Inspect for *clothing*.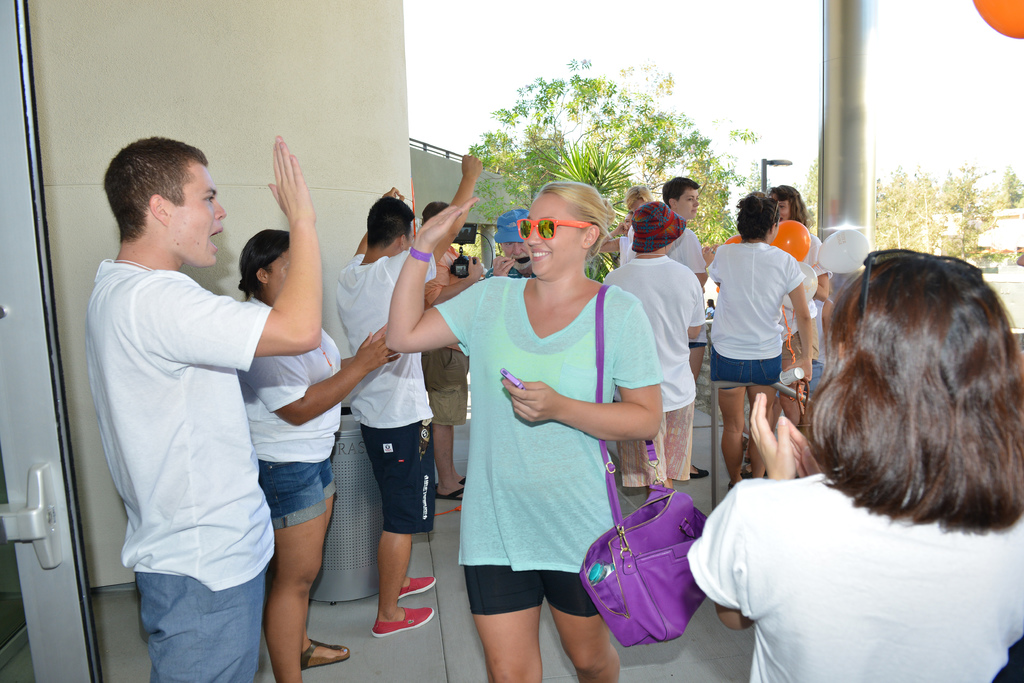
Inspection: <box>418,235,483,424</box>.
